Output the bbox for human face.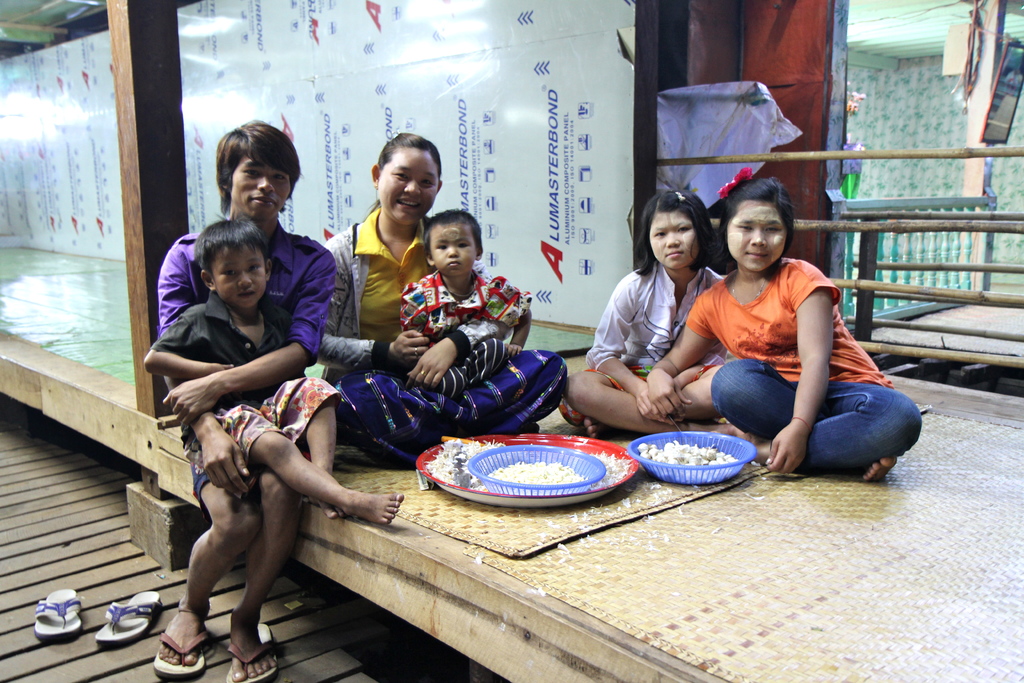
376 148 439 229.
